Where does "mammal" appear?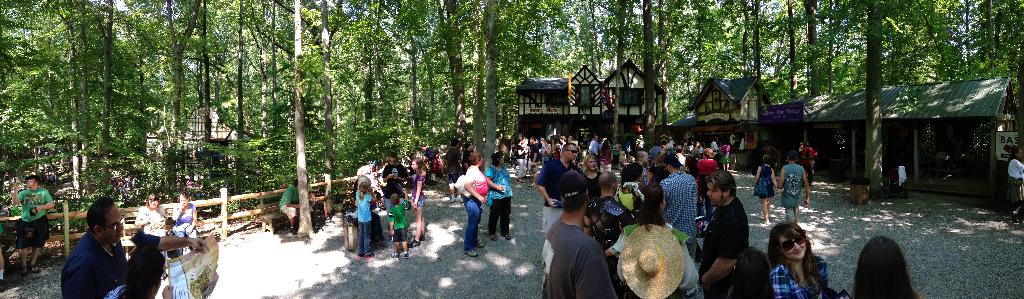
Appears at l=1006, t=141, r=1023, b=220.
